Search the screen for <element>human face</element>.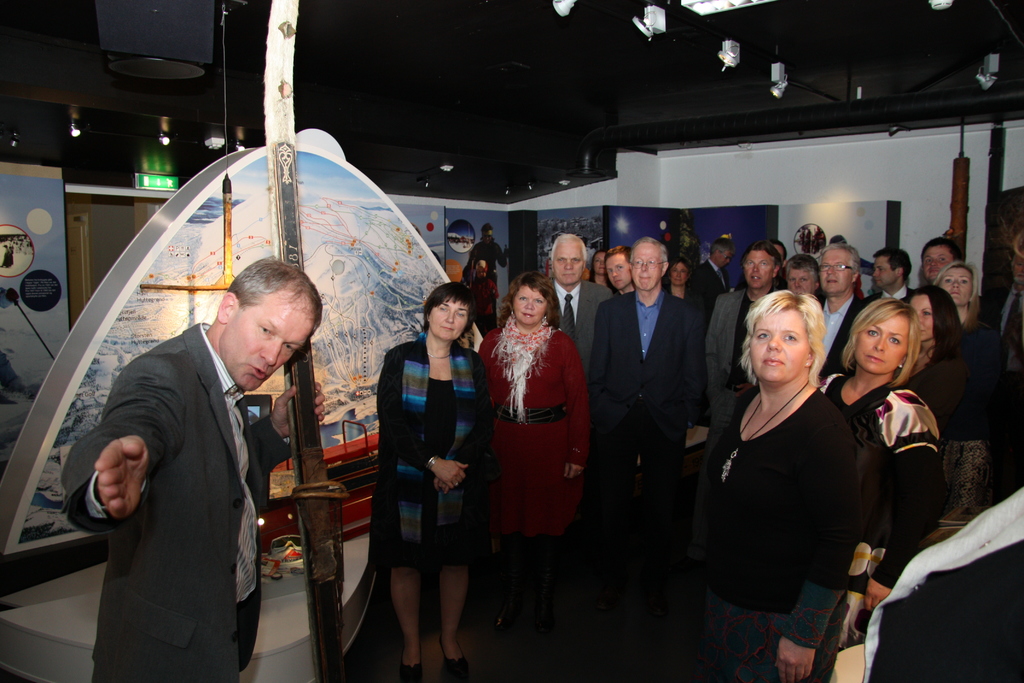
Found at [485, 226, 492, 243].
